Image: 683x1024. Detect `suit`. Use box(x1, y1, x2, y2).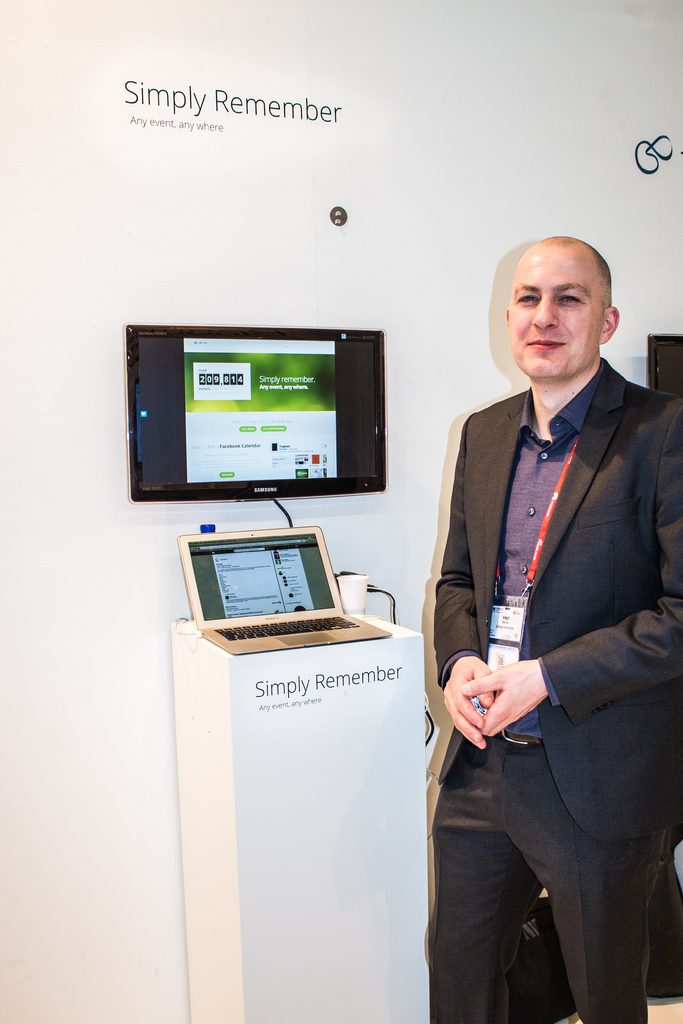
box(432, 245, 668, 1023).
